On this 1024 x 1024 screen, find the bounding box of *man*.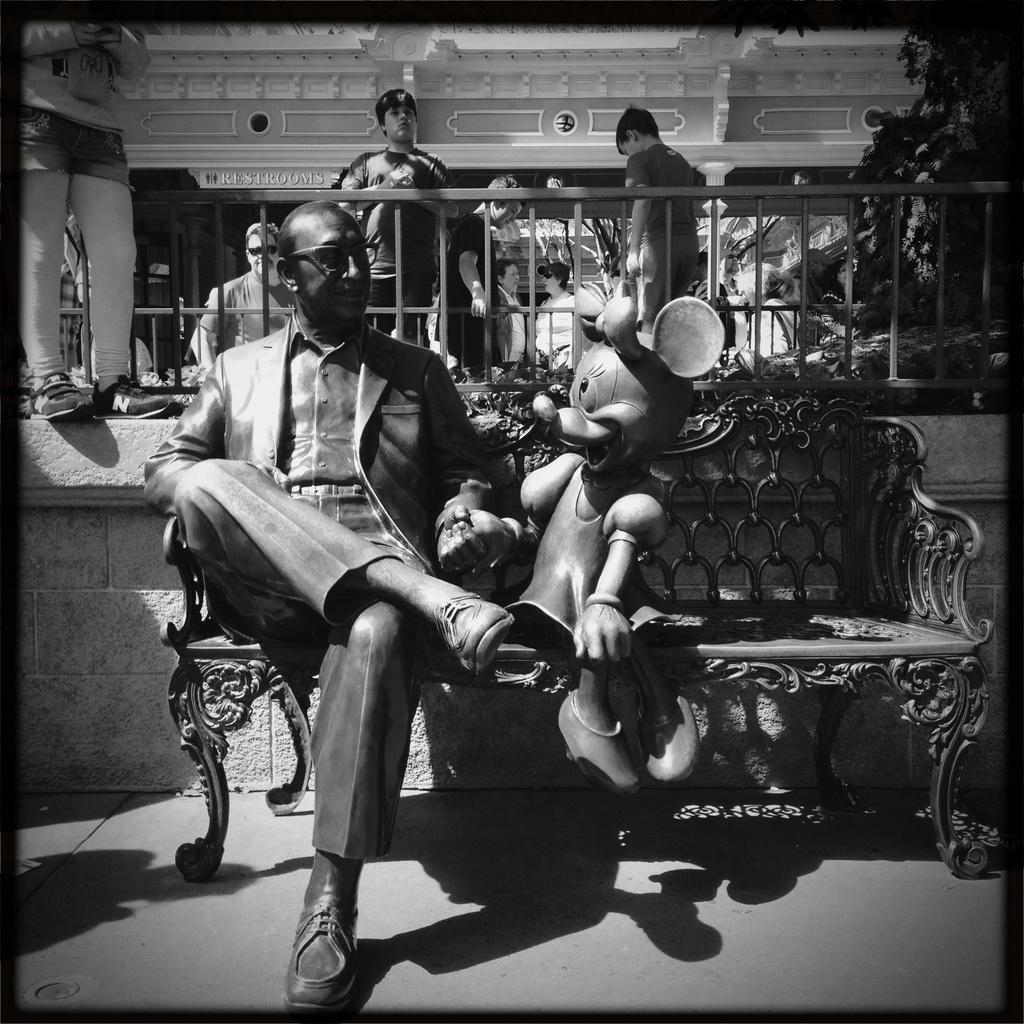
Bounding box: [175,193,531,1000].
